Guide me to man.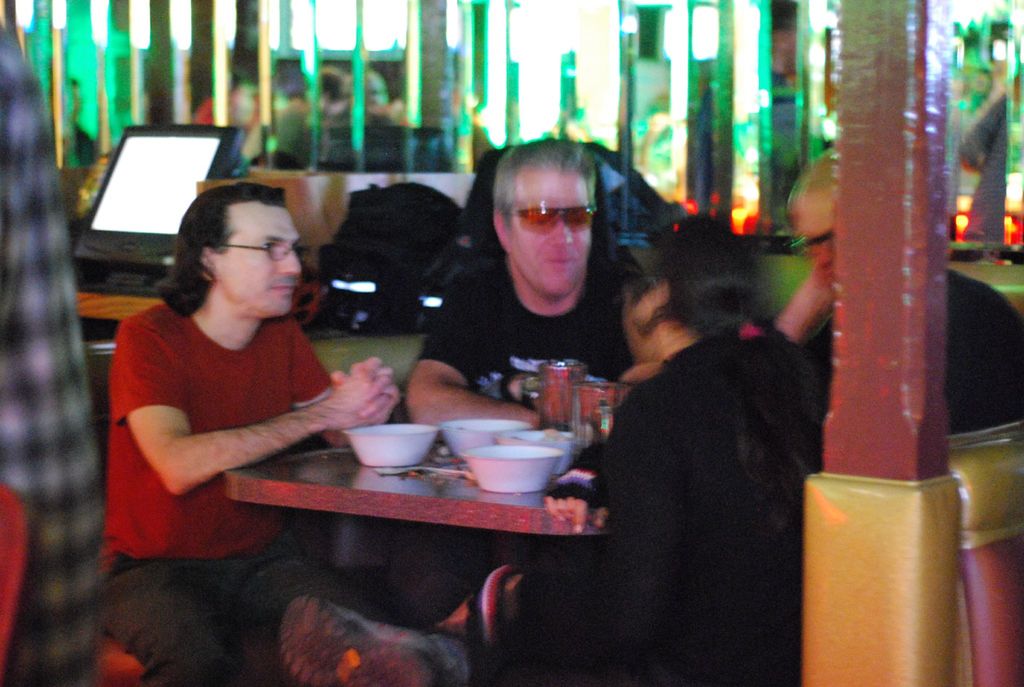
Guidance: bbox(94, 181, 394, 686).
